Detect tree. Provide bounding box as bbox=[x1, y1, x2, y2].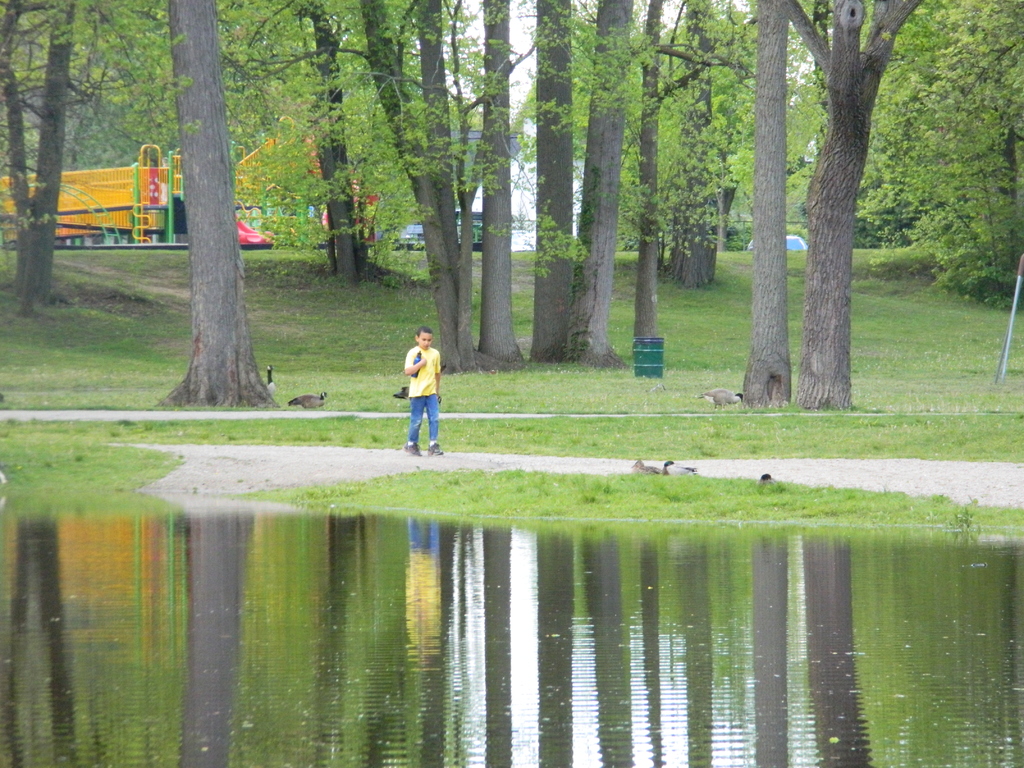
bbox=[0, 0, 118, 316].
